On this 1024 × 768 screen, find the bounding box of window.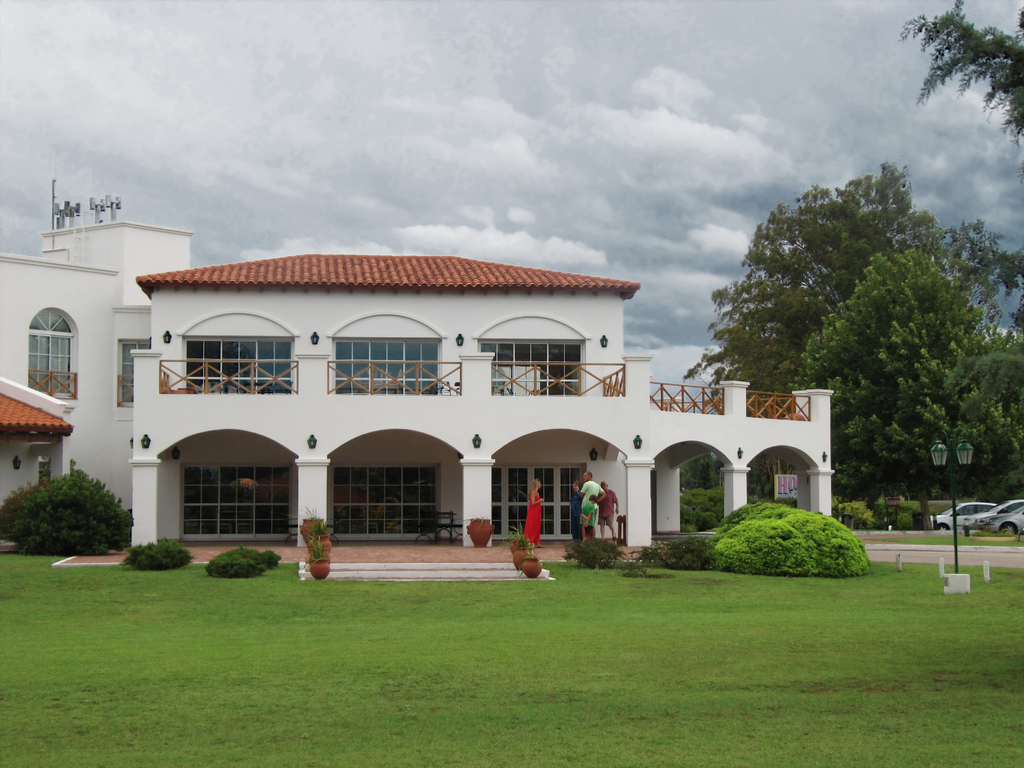
Bounding box: l=336, t=452, r=435, b=532.
